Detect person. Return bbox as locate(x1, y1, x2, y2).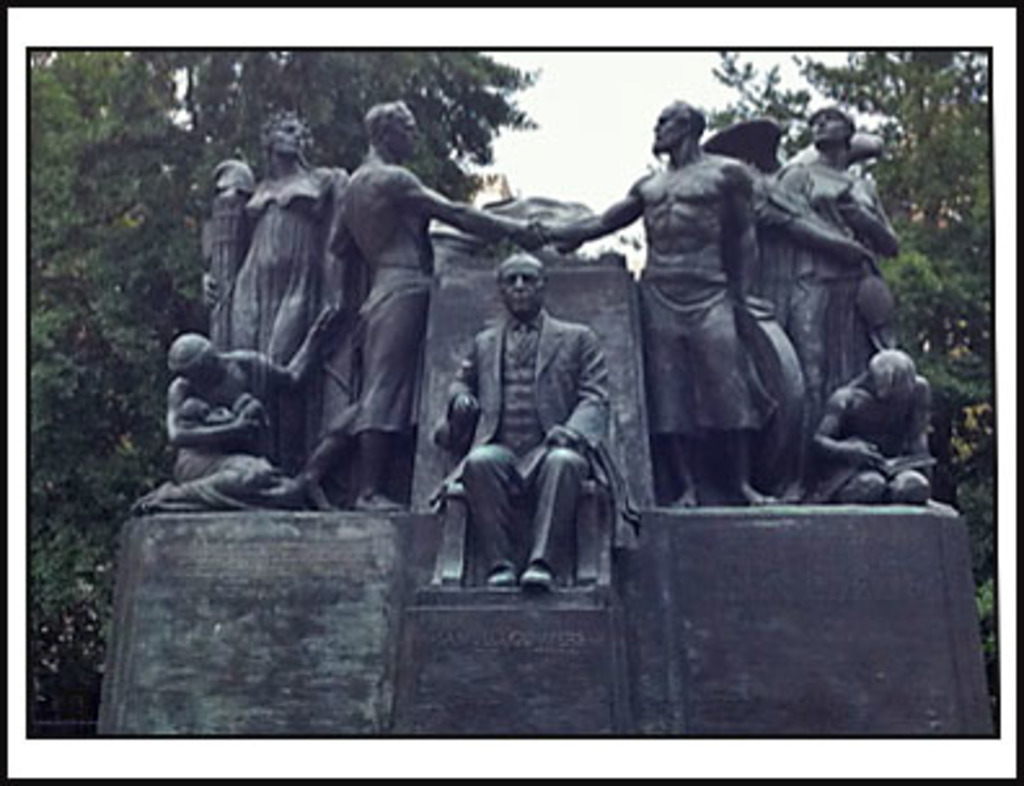
locate(755, 103, 900, 411).
